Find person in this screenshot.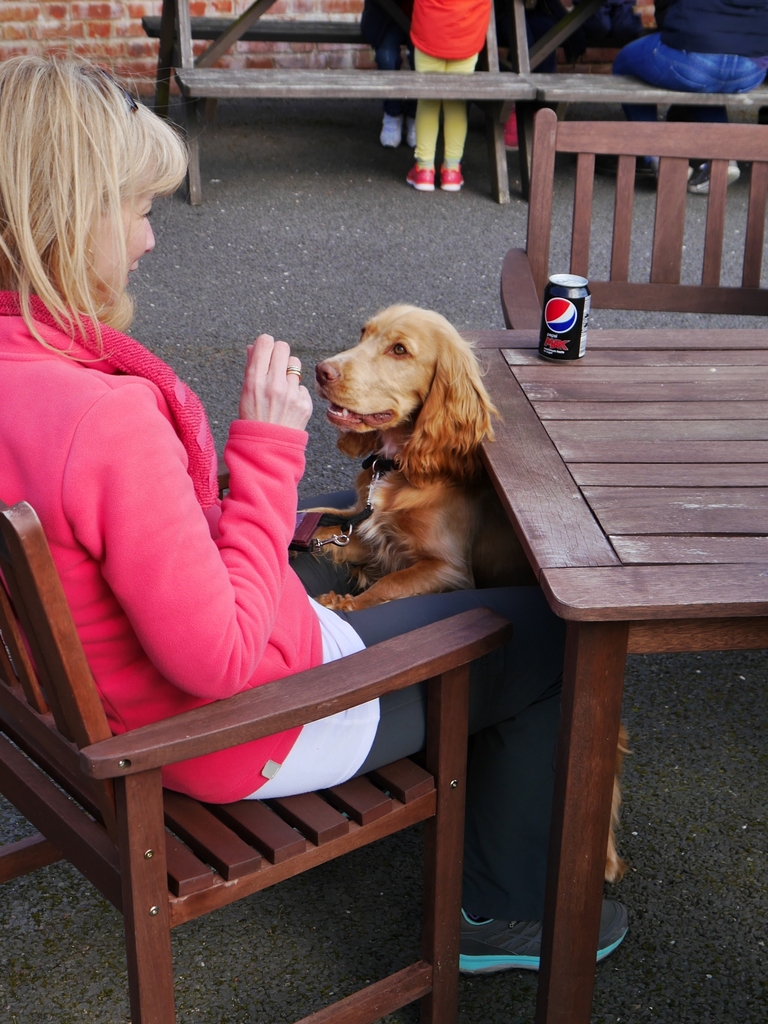
The bounding box for person is {"x1": 0, "y1": 54, "x2": 626, "y2": 972}.
